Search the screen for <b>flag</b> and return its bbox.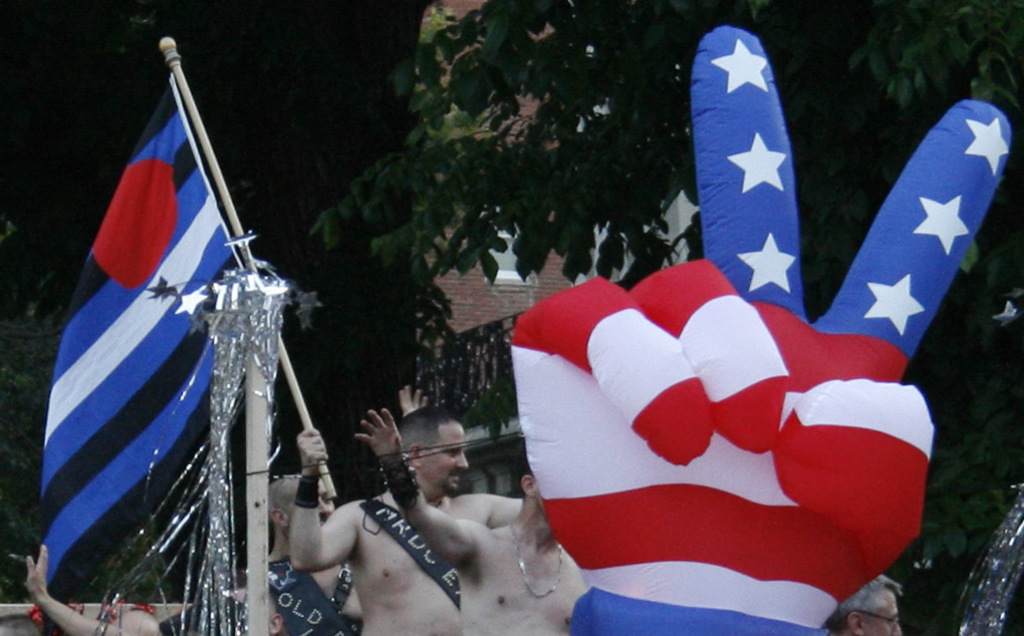
Found: {"left": 31, "top": 52, "right": 264, "bottom": 614}.
